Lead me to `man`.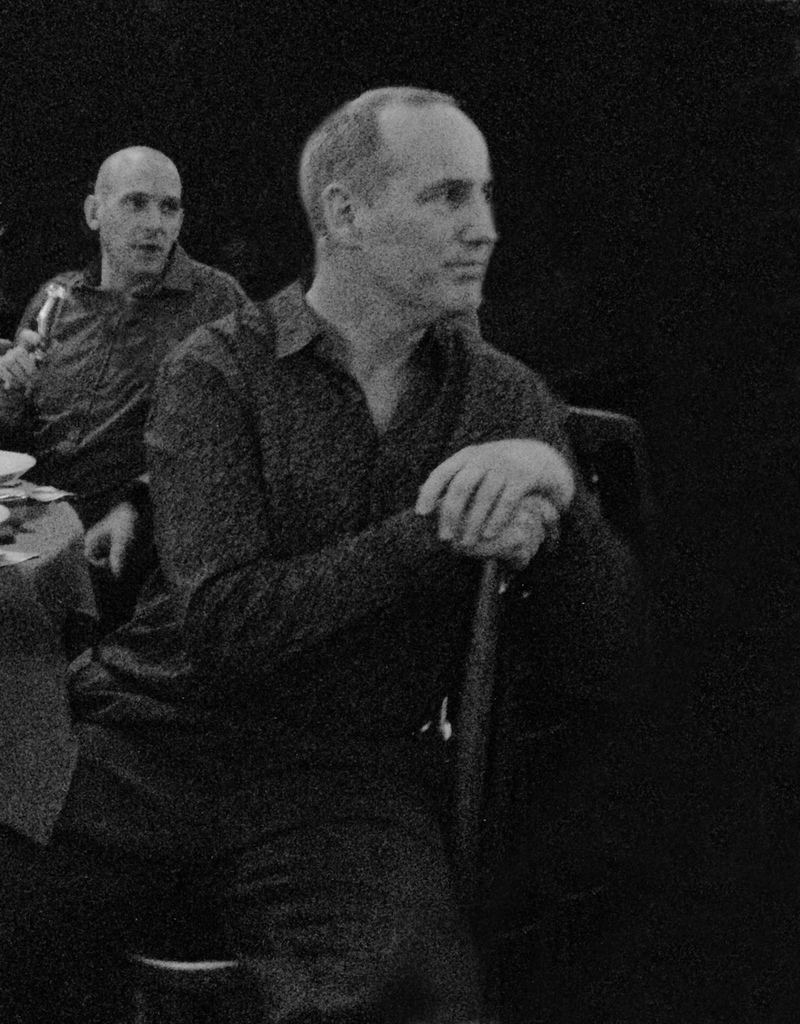
Lead to [75, 94, 635, 964].
